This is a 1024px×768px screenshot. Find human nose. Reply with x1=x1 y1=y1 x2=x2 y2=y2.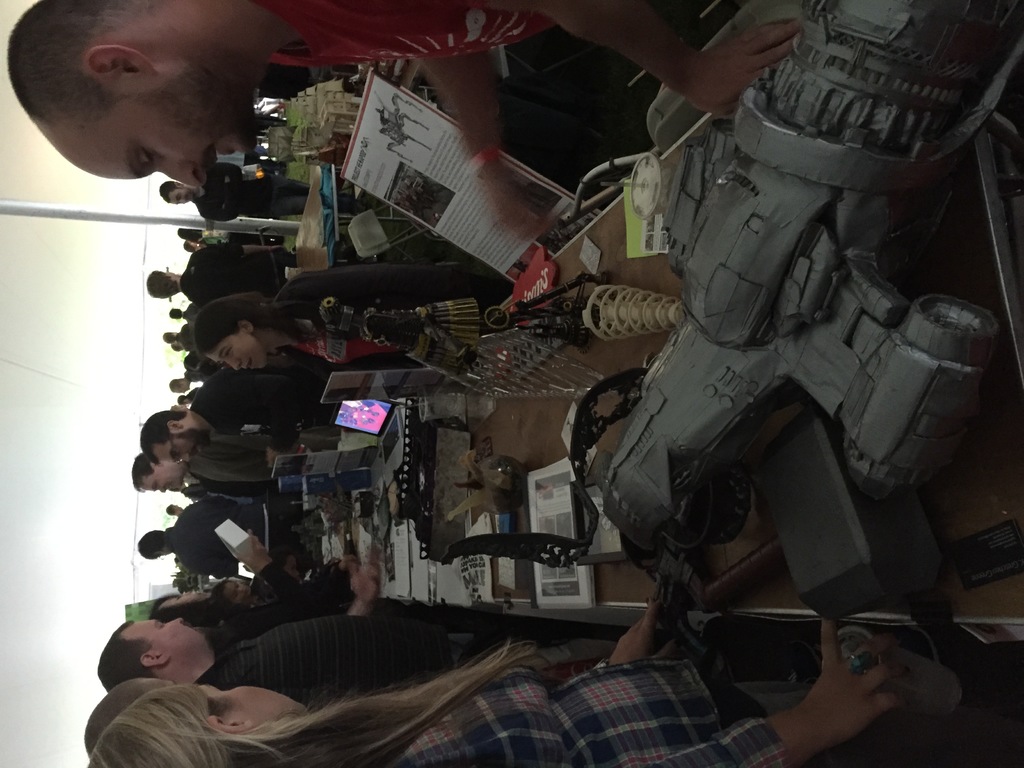
x1=228 y1=362 x2=242 y2=376.
